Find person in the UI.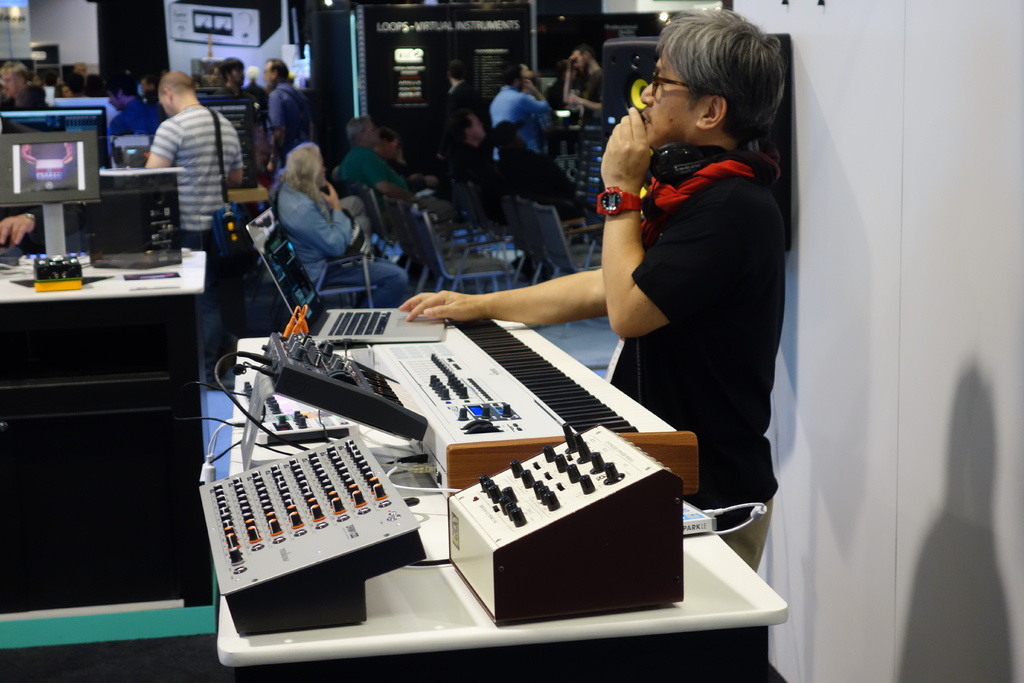
UI element at [433,60,481,160].
